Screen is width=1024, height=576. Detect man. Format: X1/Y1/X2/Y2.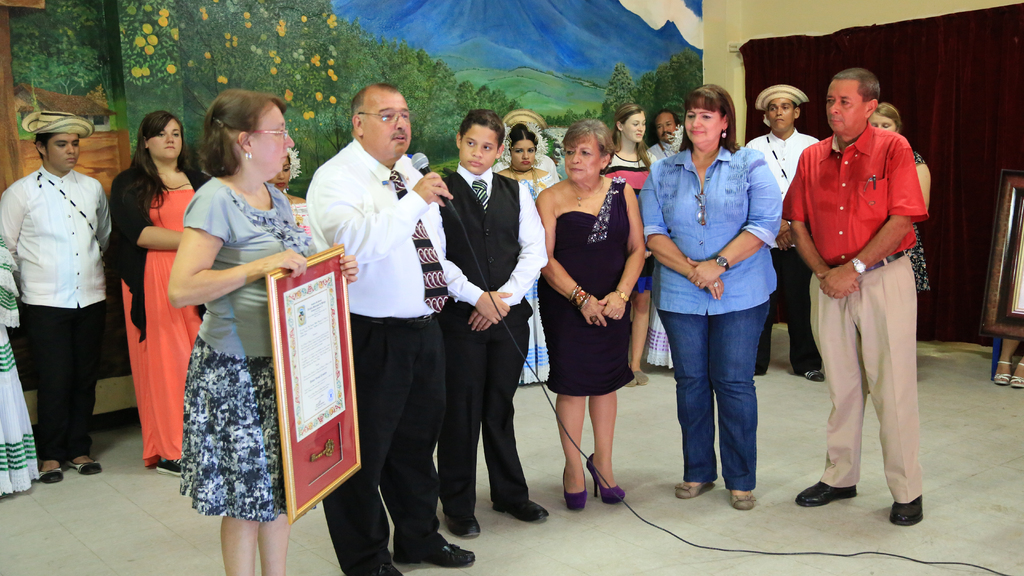
301/81/485/575.
